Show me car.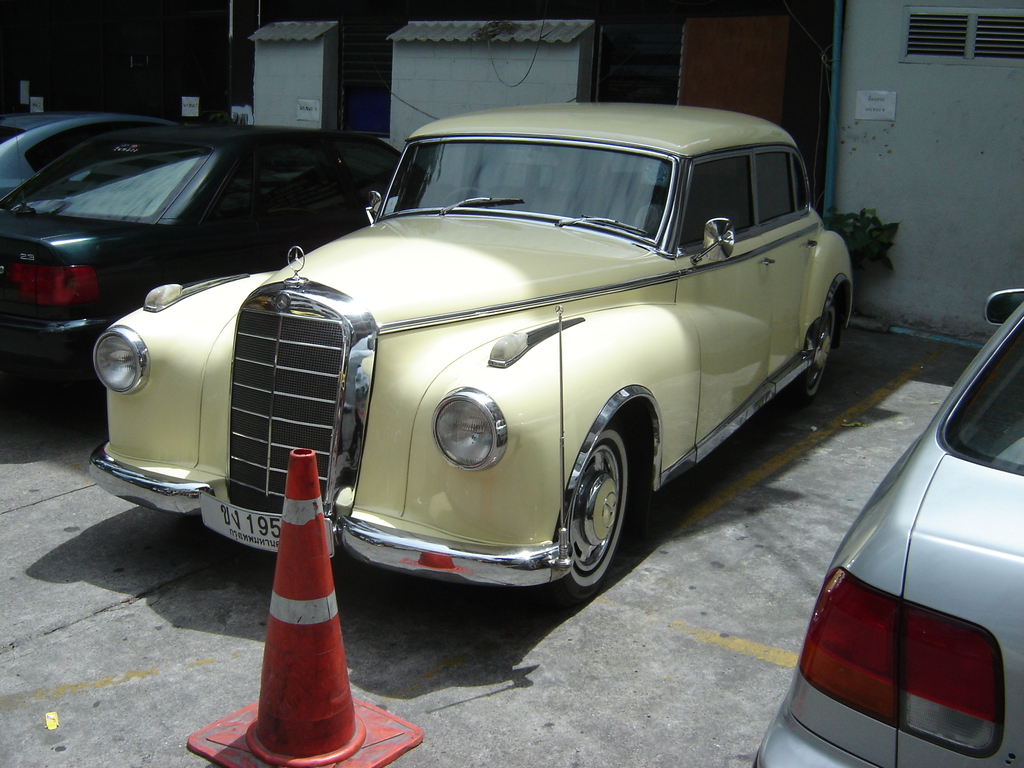
car is here: 0/110/220/200.
